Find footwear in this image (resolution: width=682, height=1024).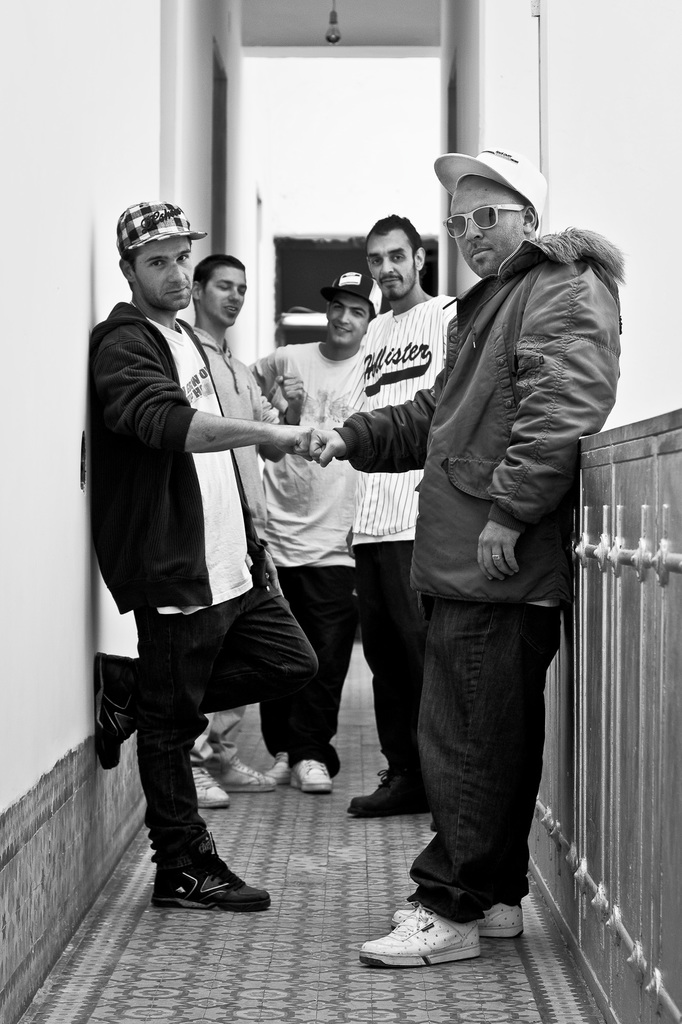
<bbox>87, 645, 143, 771</bbox>.
